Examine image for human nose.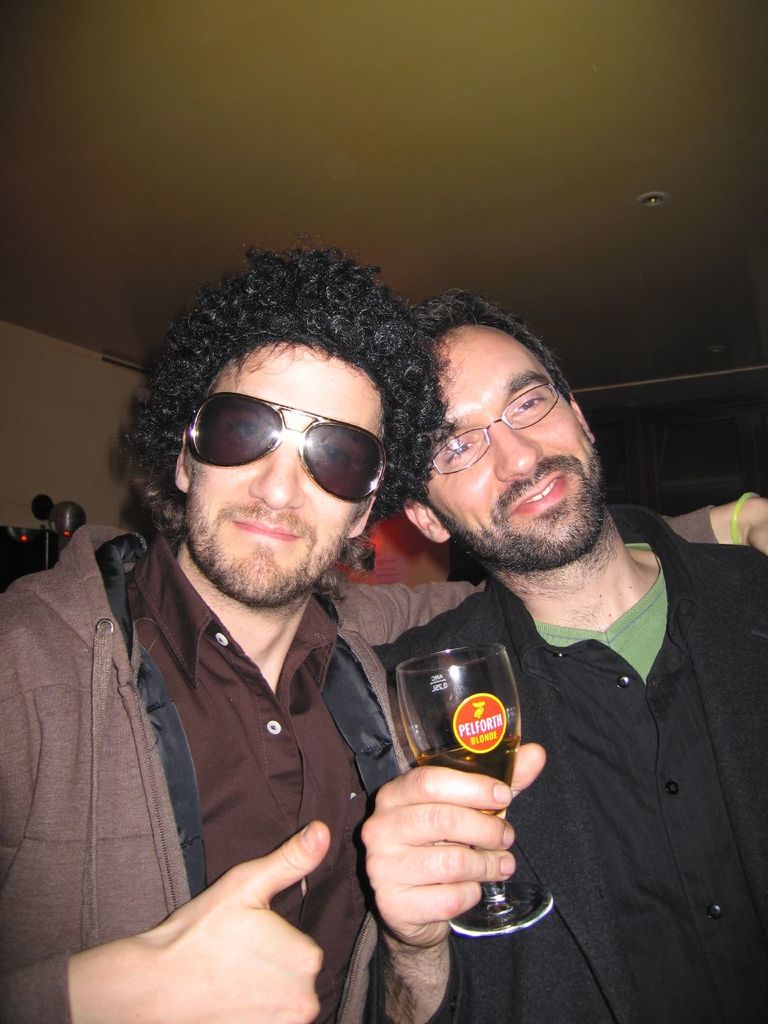
Examination result: x1=247, y1=443, x2=306, y2=510.
